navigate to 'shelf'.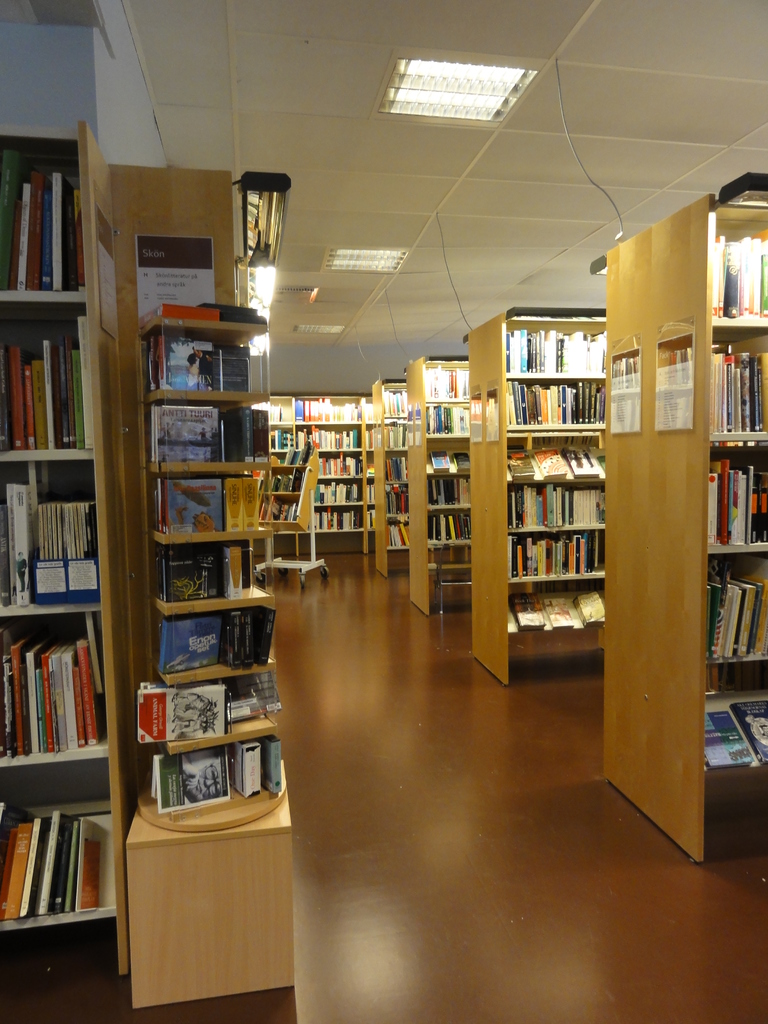
Navigation target: [left=150, top=542, right=259, bottom=609].
